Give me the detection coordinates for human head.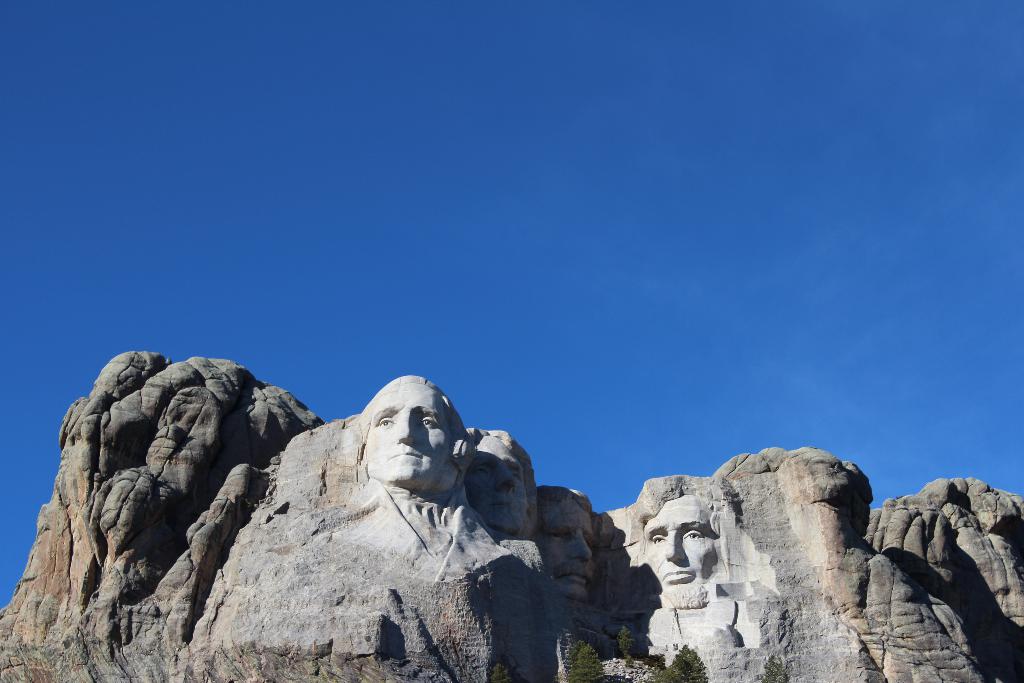
x1=348, y1=384, x2=470, y2=513.
